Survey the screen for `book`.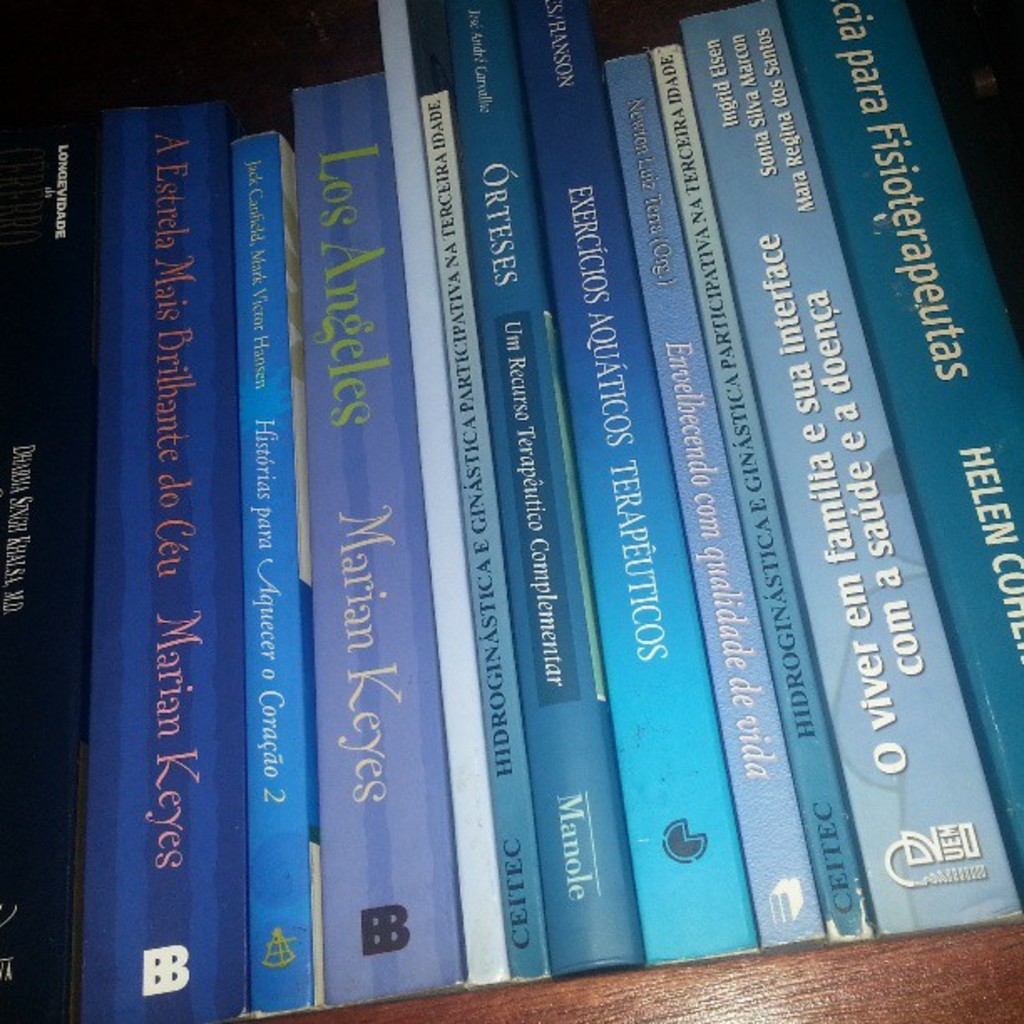
Survey found: crop(0, 69, 95, 1022).
